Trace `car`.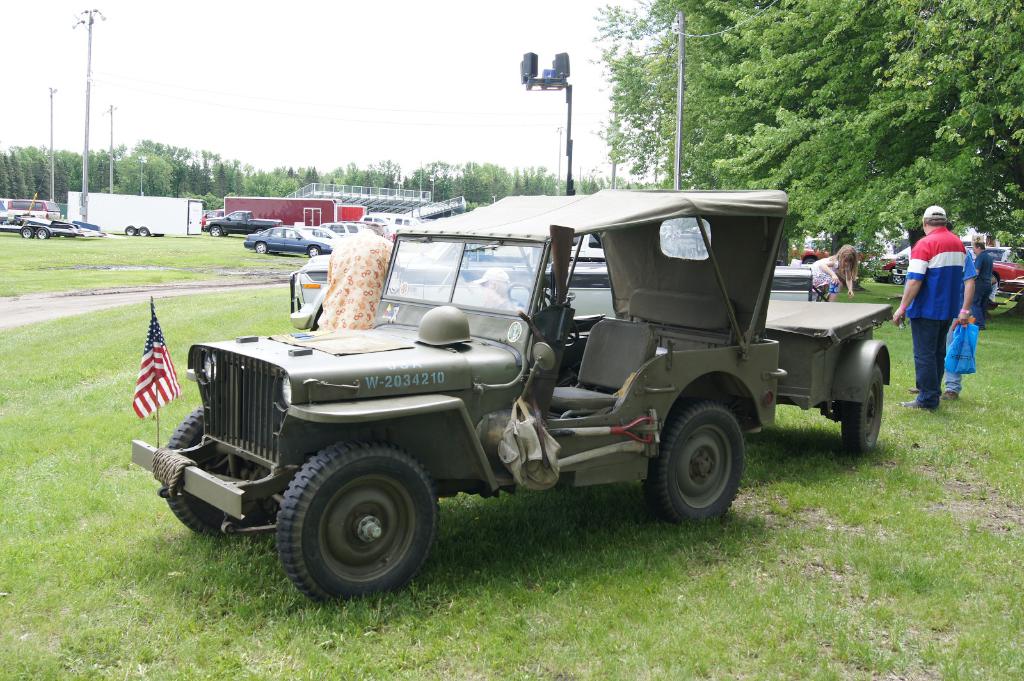
Traced to select_region(321, 220, 367, 236).
